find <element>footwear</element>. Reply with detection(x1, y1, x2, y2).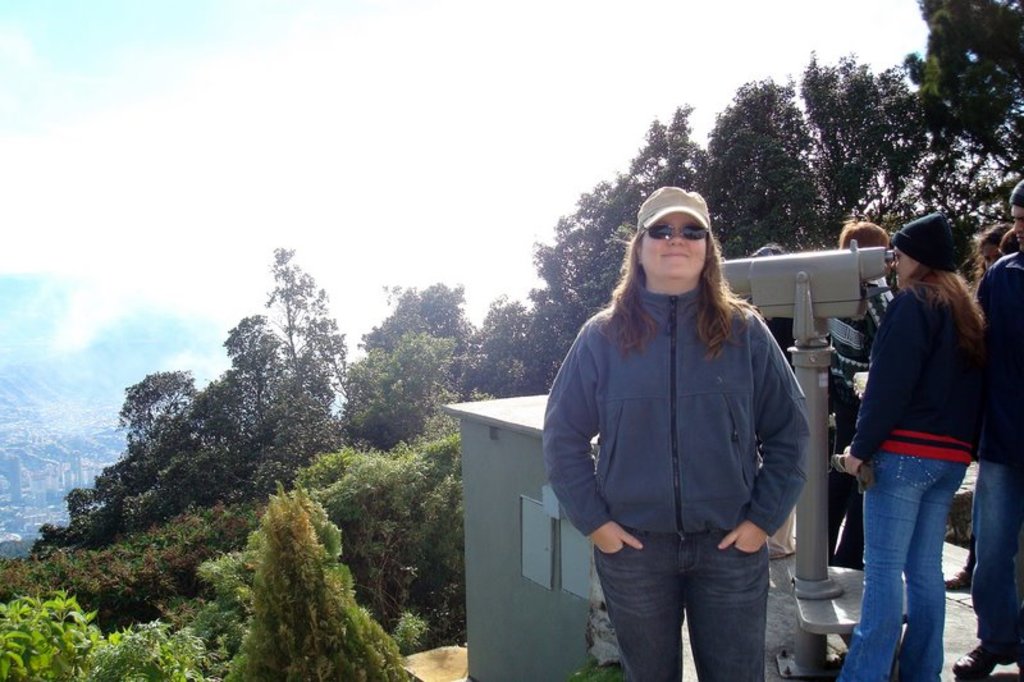
detection(955, 645, 1001, 676).
